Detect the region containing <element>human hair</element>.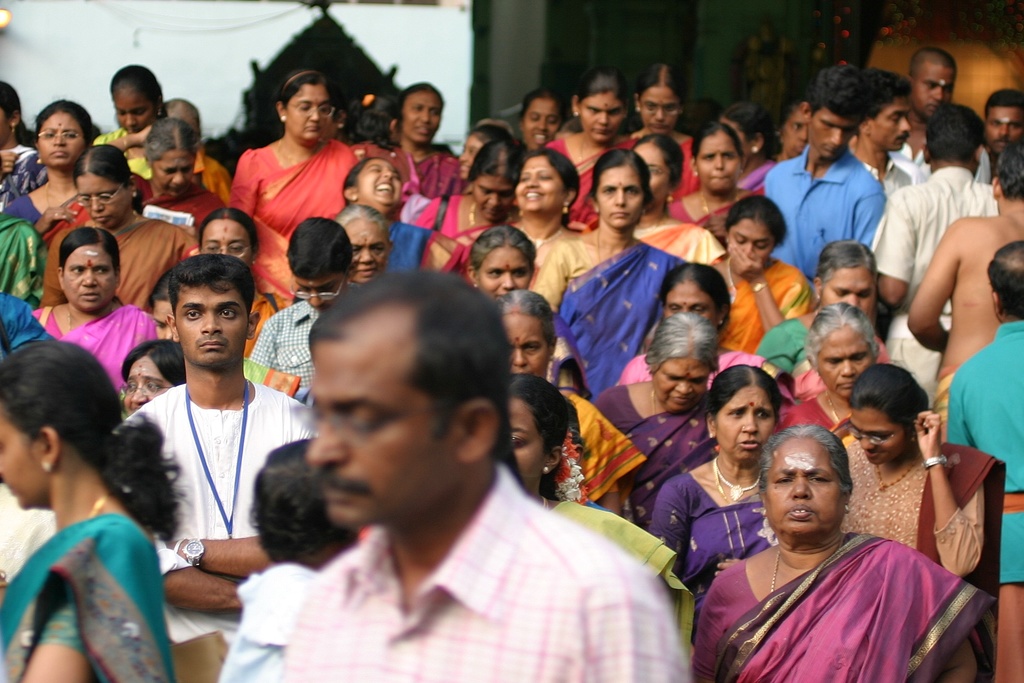
region(170, 252, 255, 309).
